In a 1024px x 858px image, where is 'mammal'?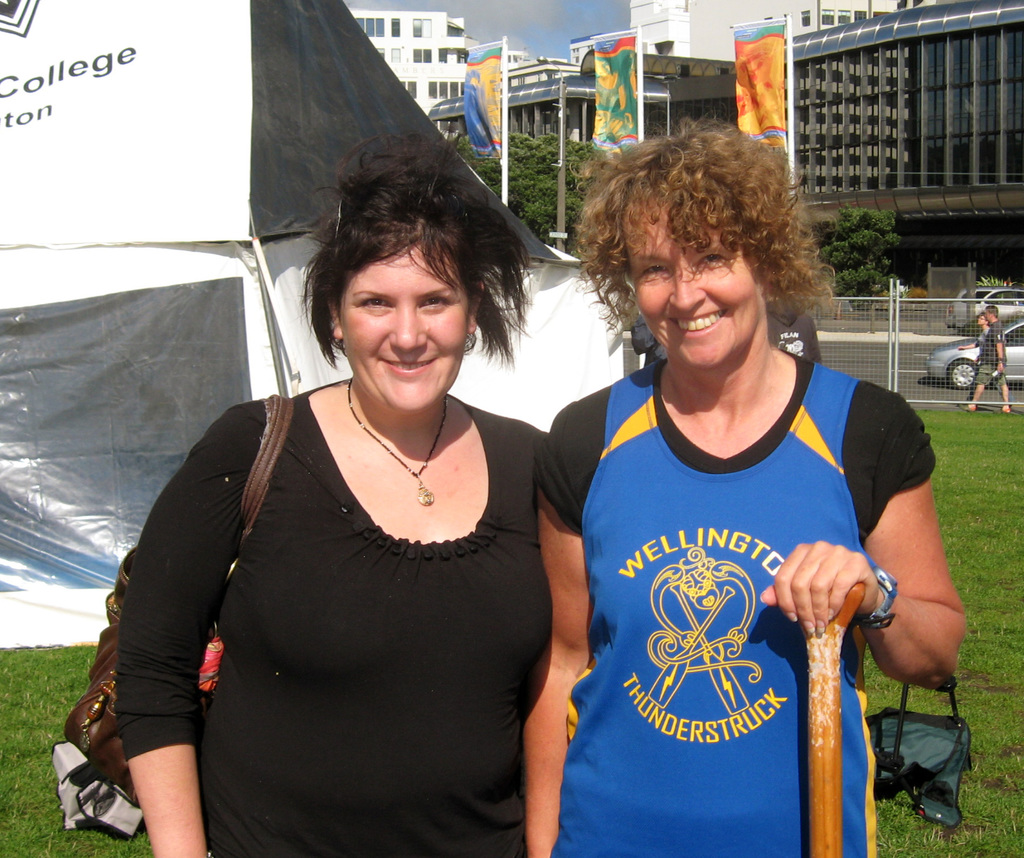
left=116, top=131, right=554, bottom=857.
